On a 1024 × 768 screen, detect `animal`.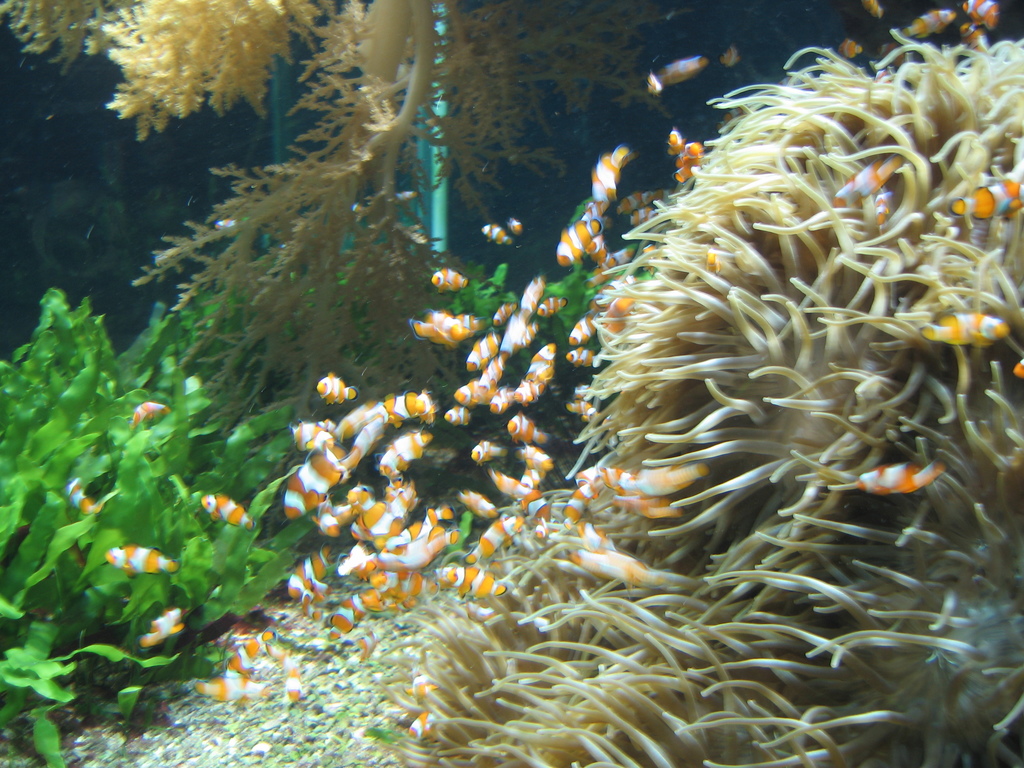
[950,178,1023,216].
